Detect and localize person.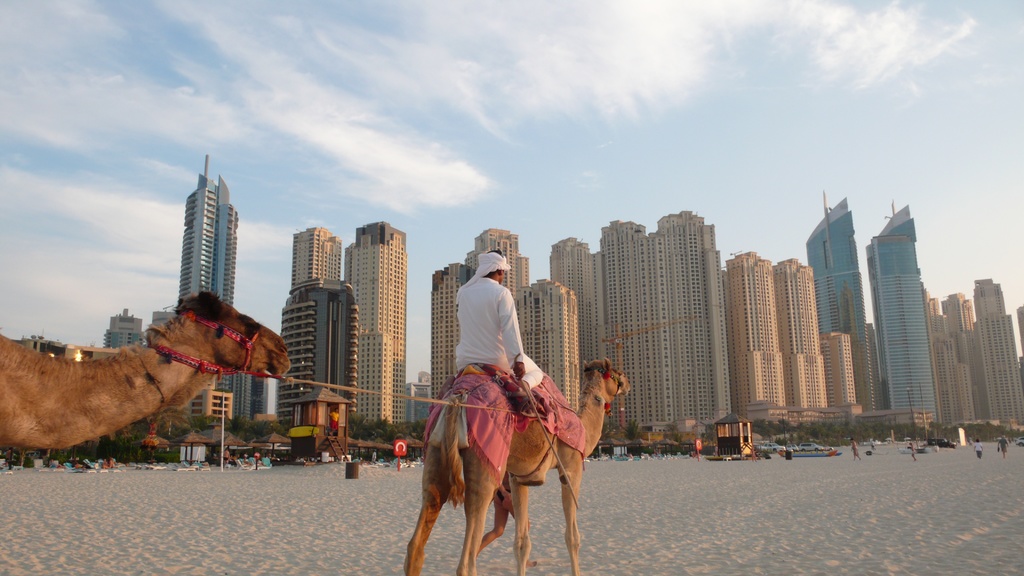
Localized at crop(442, 236, 552, 438).
